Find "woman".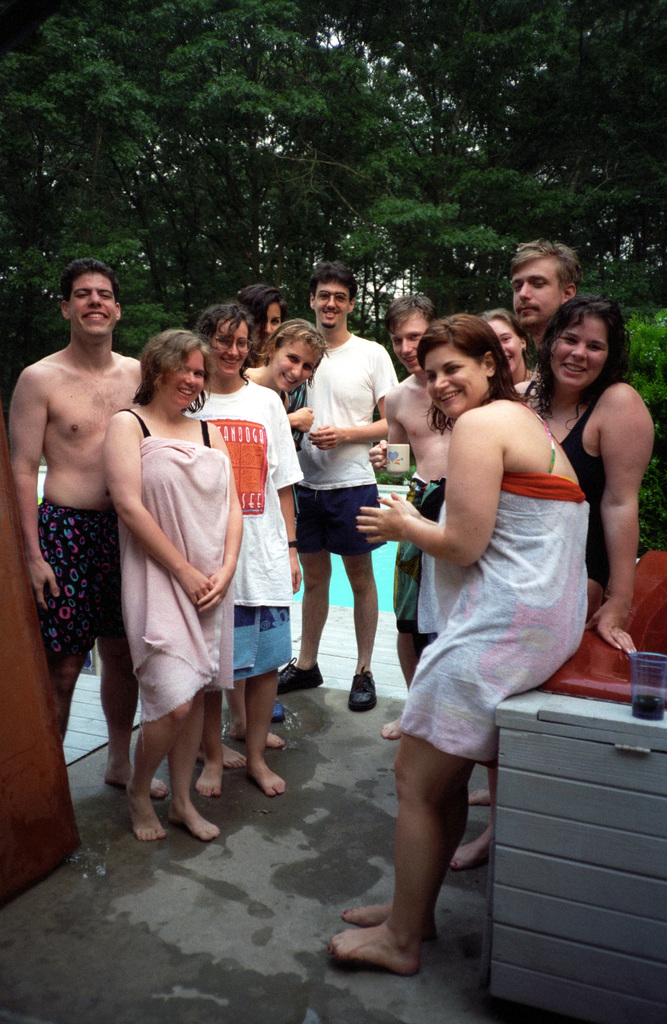
227 280 301 364.
